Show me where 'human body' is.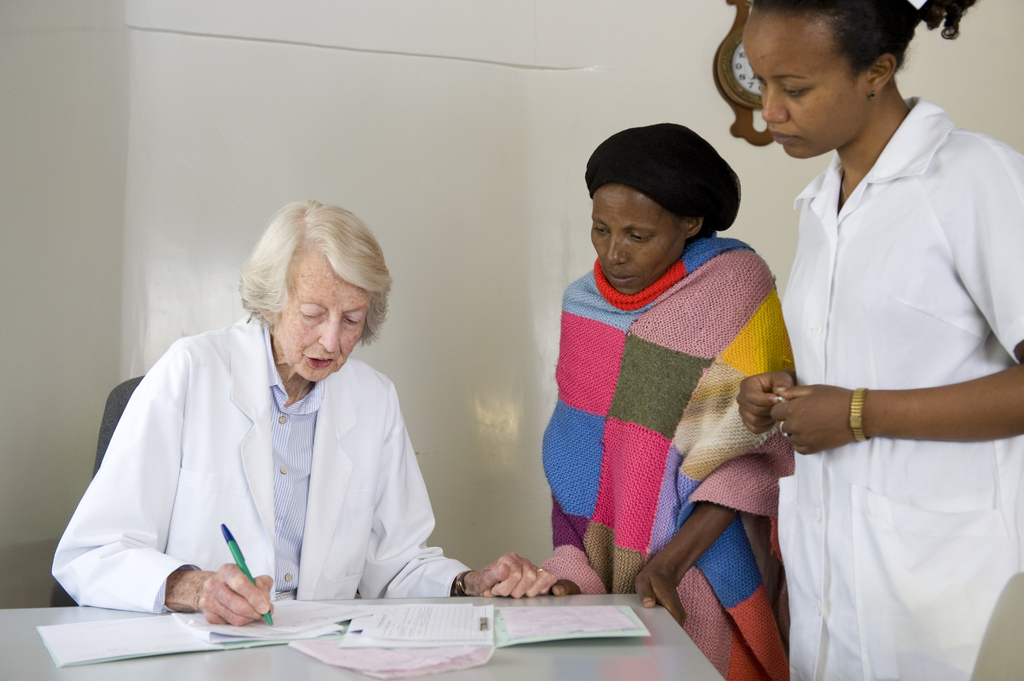
'human body' is at left=550, top=238, right=788, bottom=680.
